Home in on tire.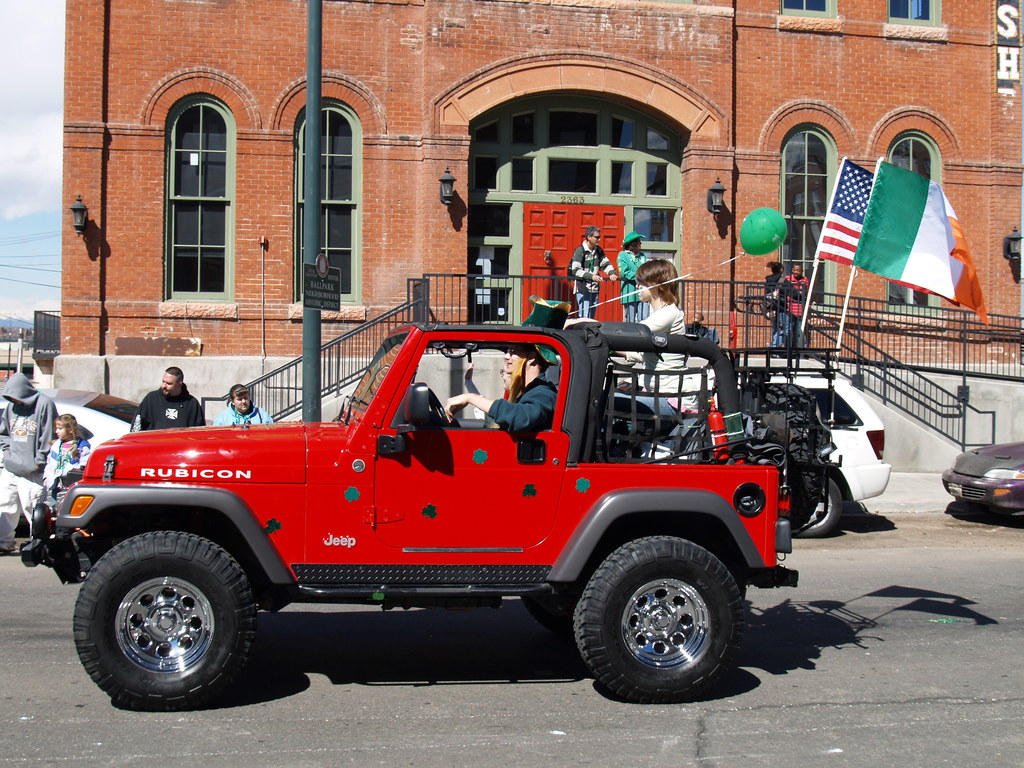
Homed in at select_region(570, 532, 747, 705).
